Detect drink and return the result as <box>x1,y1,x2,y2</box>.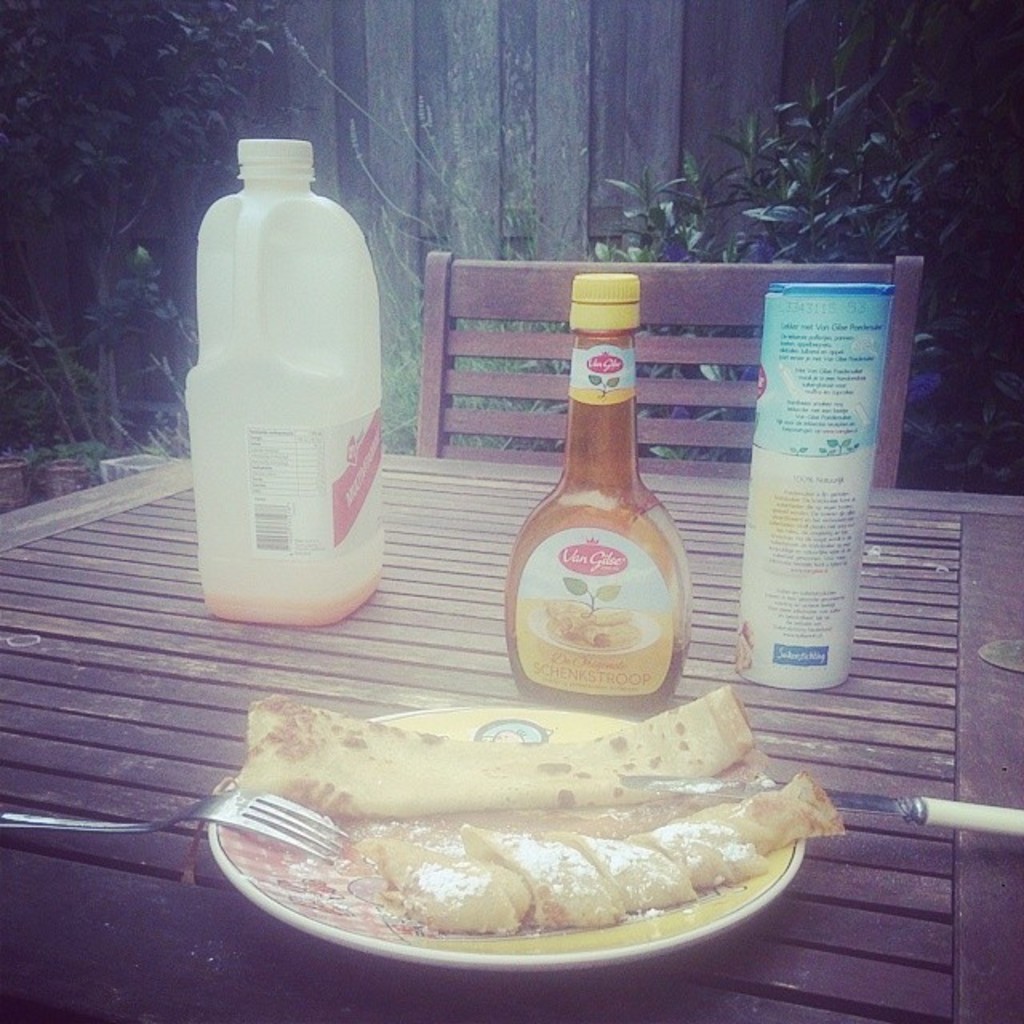
<box>462,253,699,734</box>.
